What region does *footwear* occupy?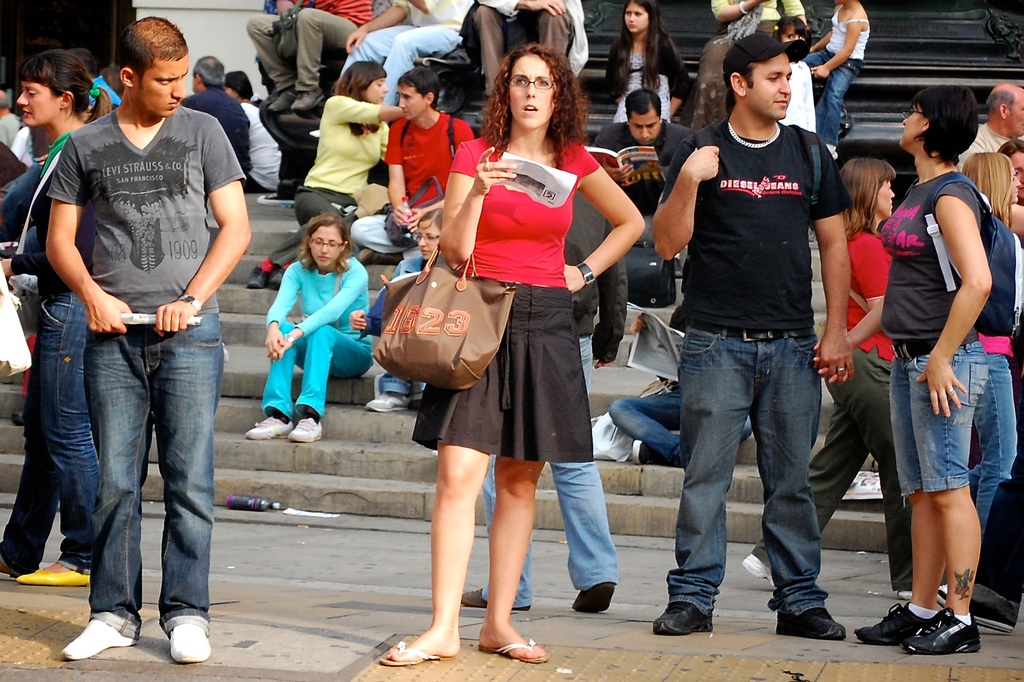
x1=247, y1=415, x2=294, y2=441.
